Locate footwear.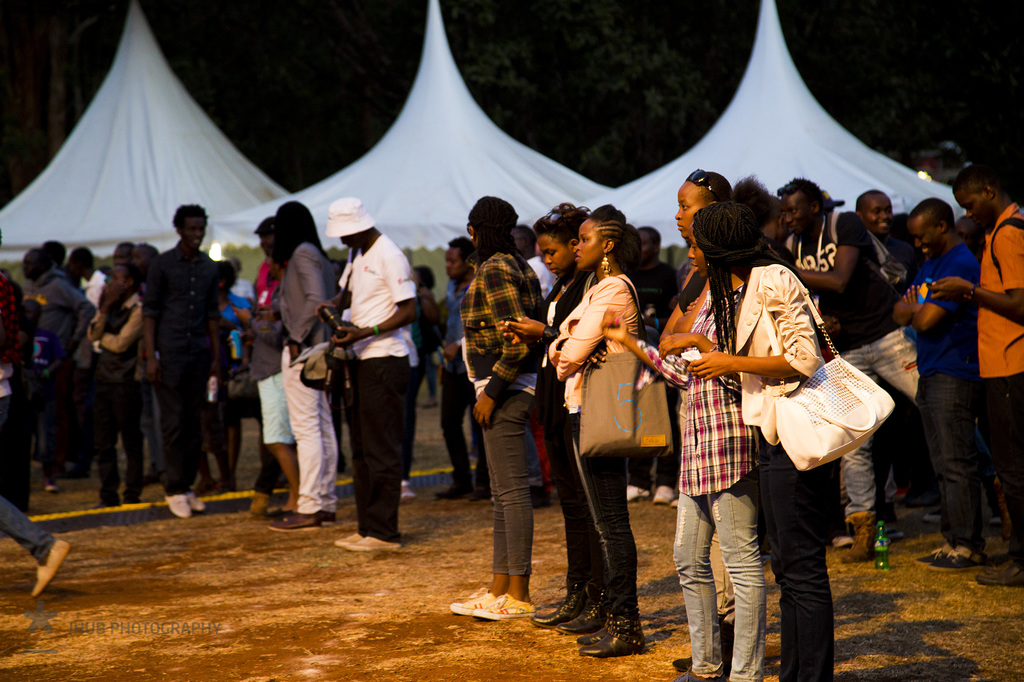
Bounding box: region(333, 531, 364, 546).
